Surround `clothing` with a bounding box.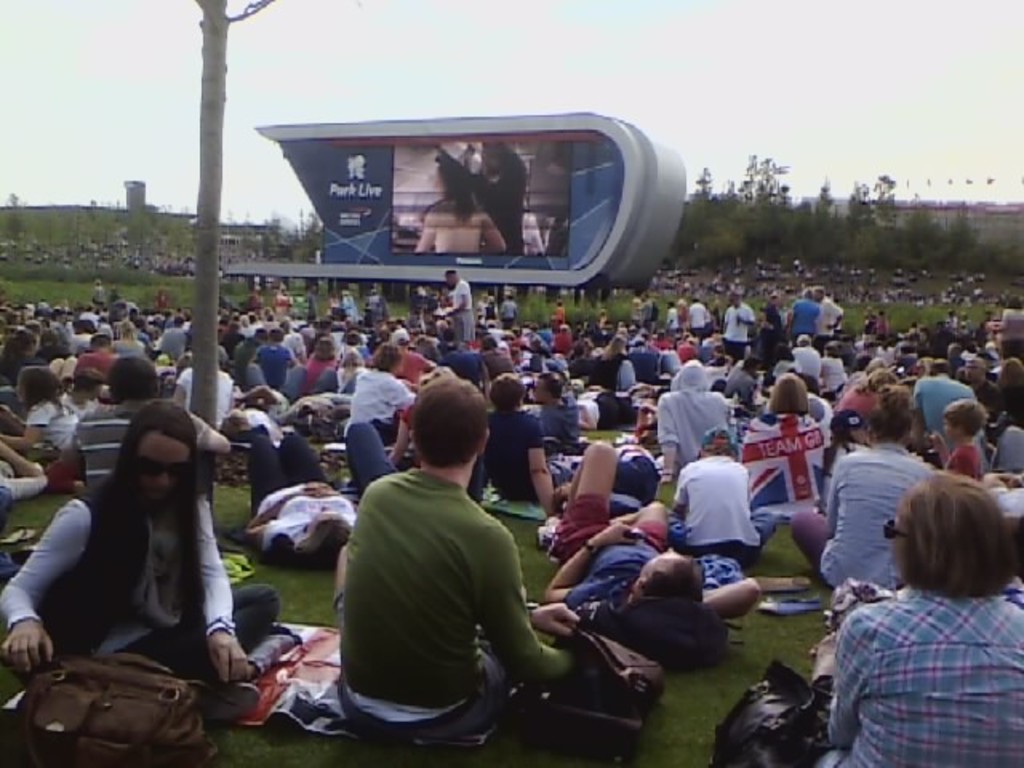
BBox(667, 454, 773, 571).
